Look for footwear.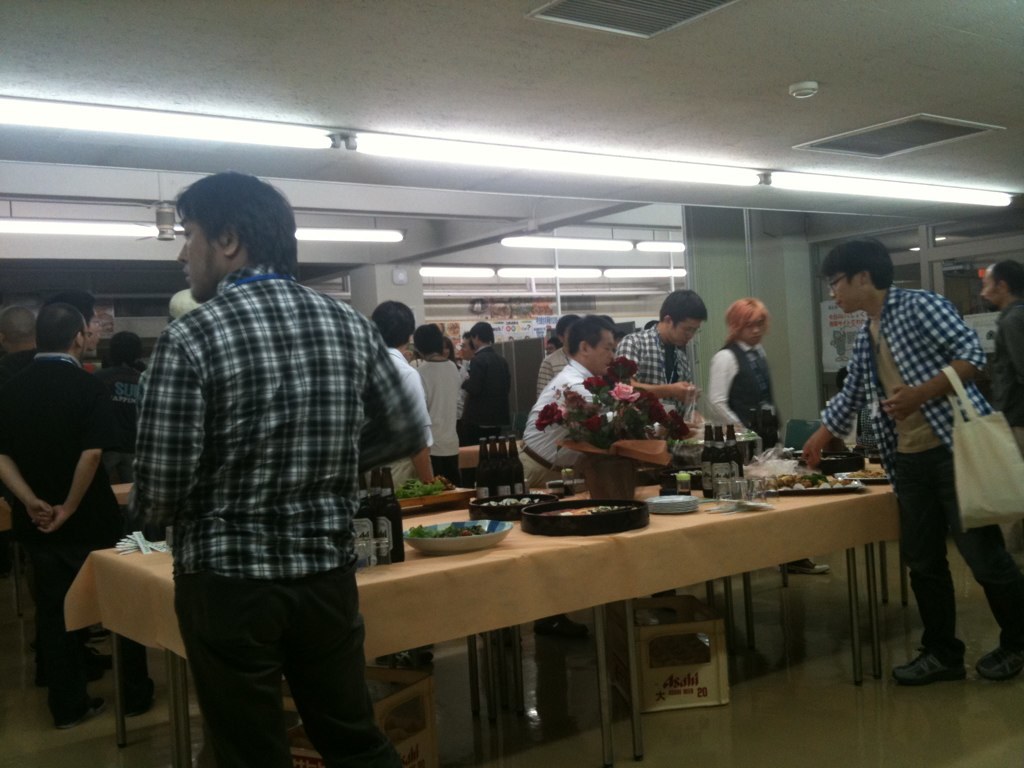
Found: Rect(57, 697, 104, 728).
